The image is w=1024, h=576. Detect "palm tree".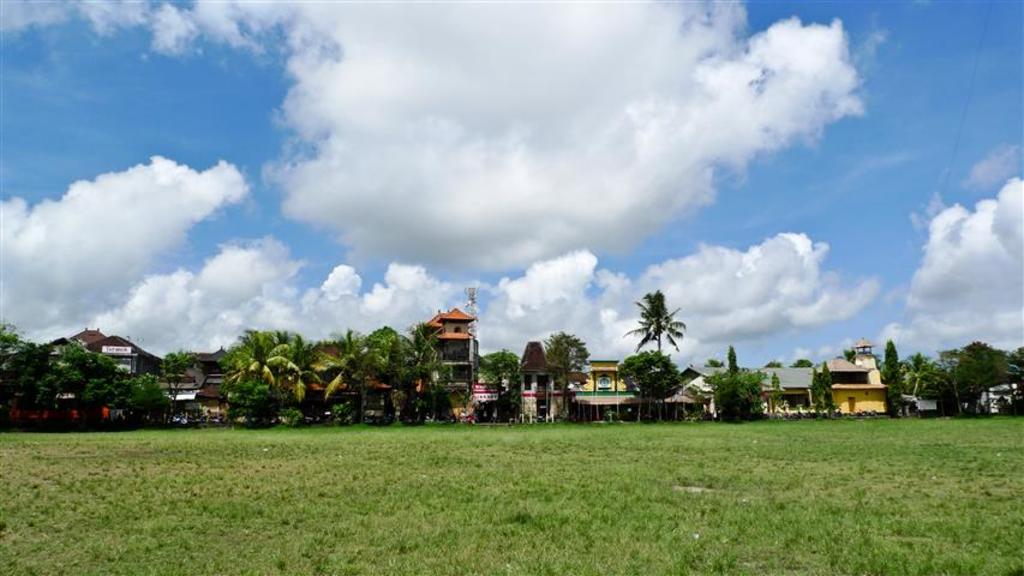
Detection: (left=223, top=344, right=277, bottom=415).
